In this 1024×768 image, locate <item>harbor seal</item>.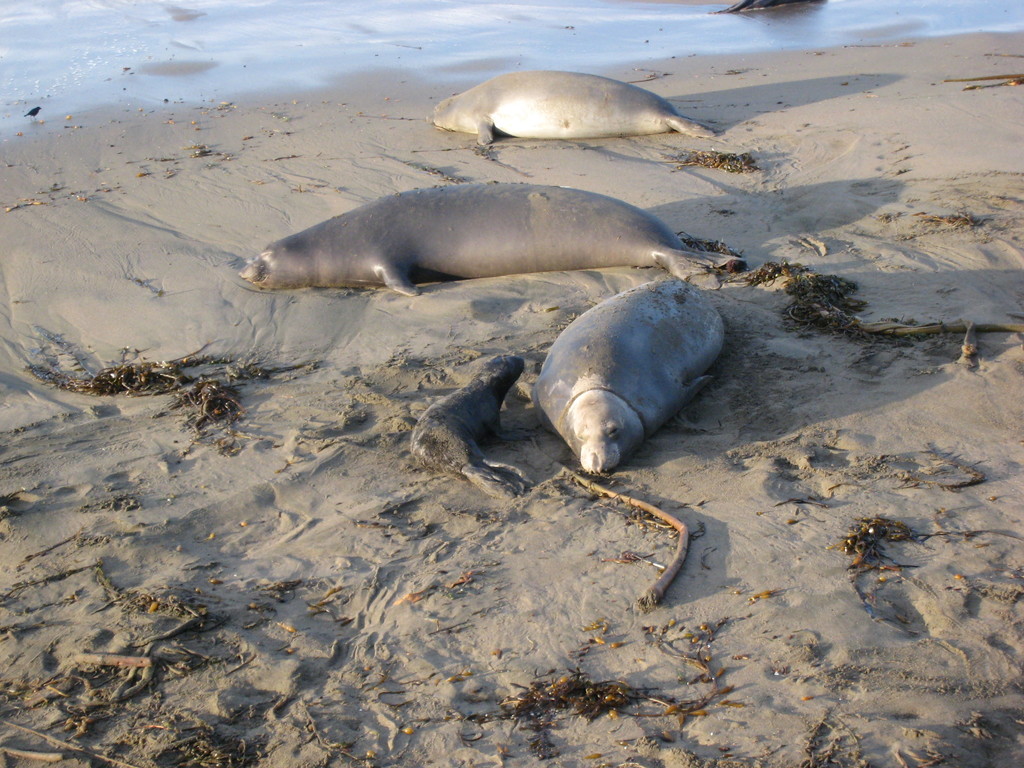
Bounding box: 524,279,751,477.
